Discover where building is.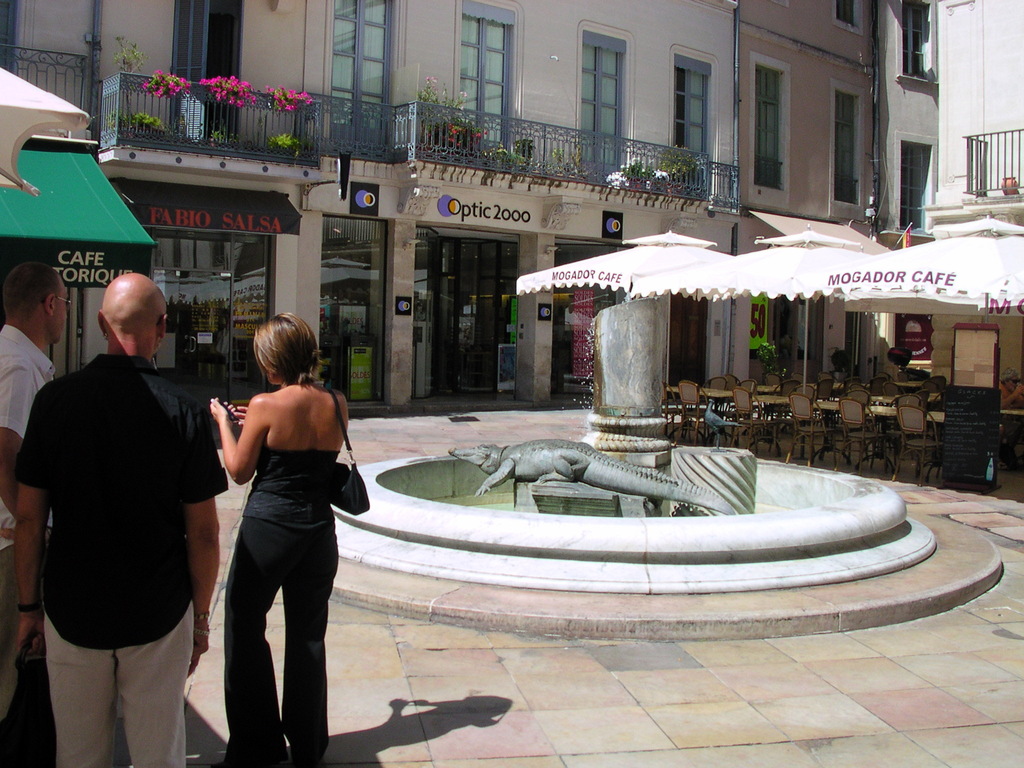
Discovered at (847, 0, 940, 379).
